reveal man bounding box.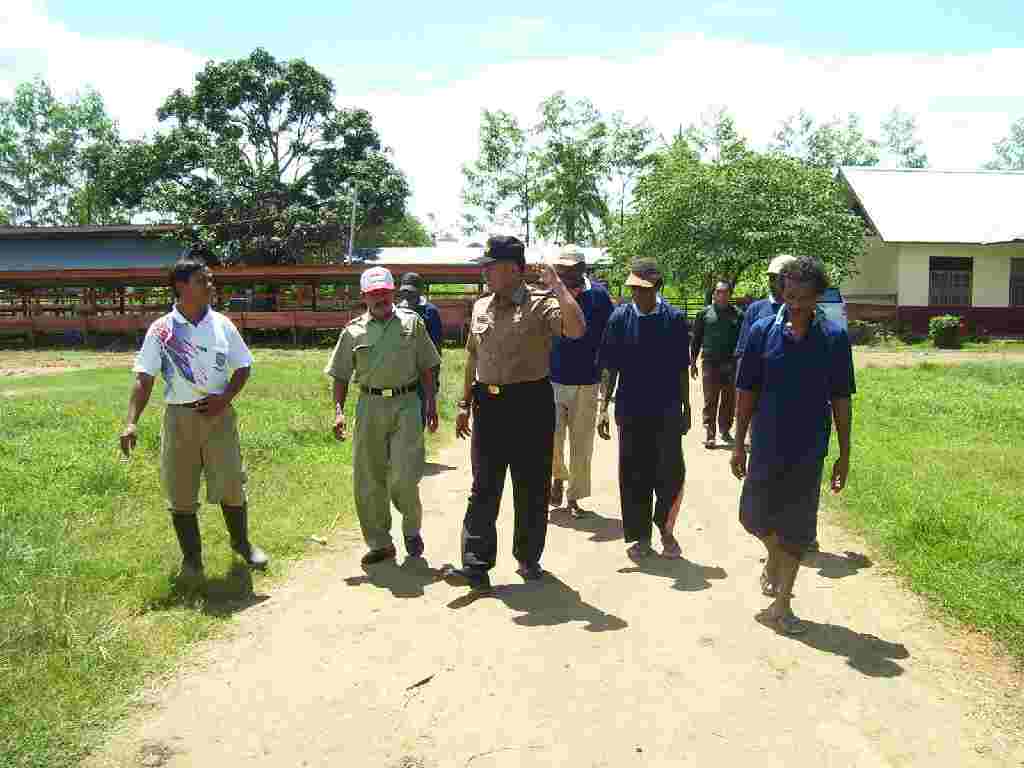
Revealed: box=[741, 260, 804, 536].
